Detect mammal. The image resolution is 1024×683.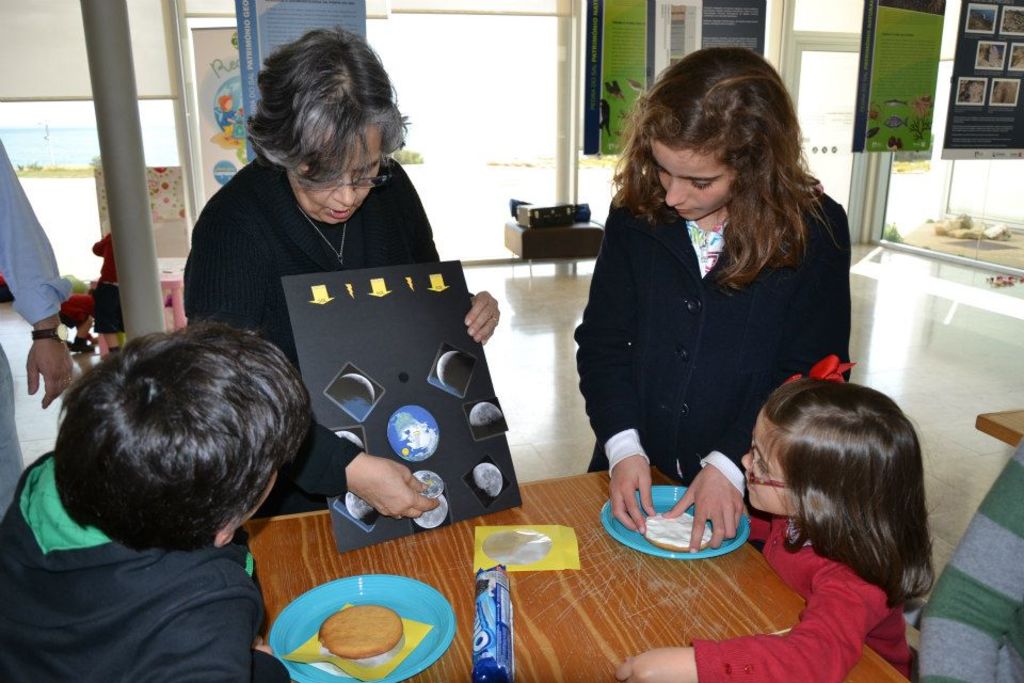
(left=617, top=380, right=941, bottom=682).
